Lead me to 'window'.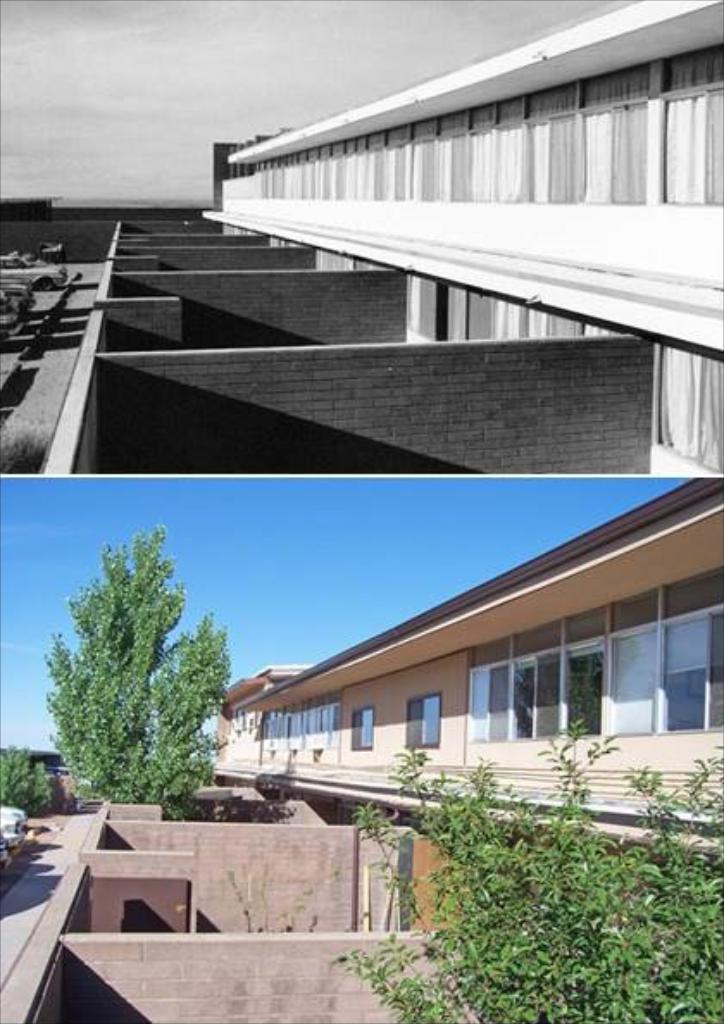
Lead to [407, 700, 441, 746].
